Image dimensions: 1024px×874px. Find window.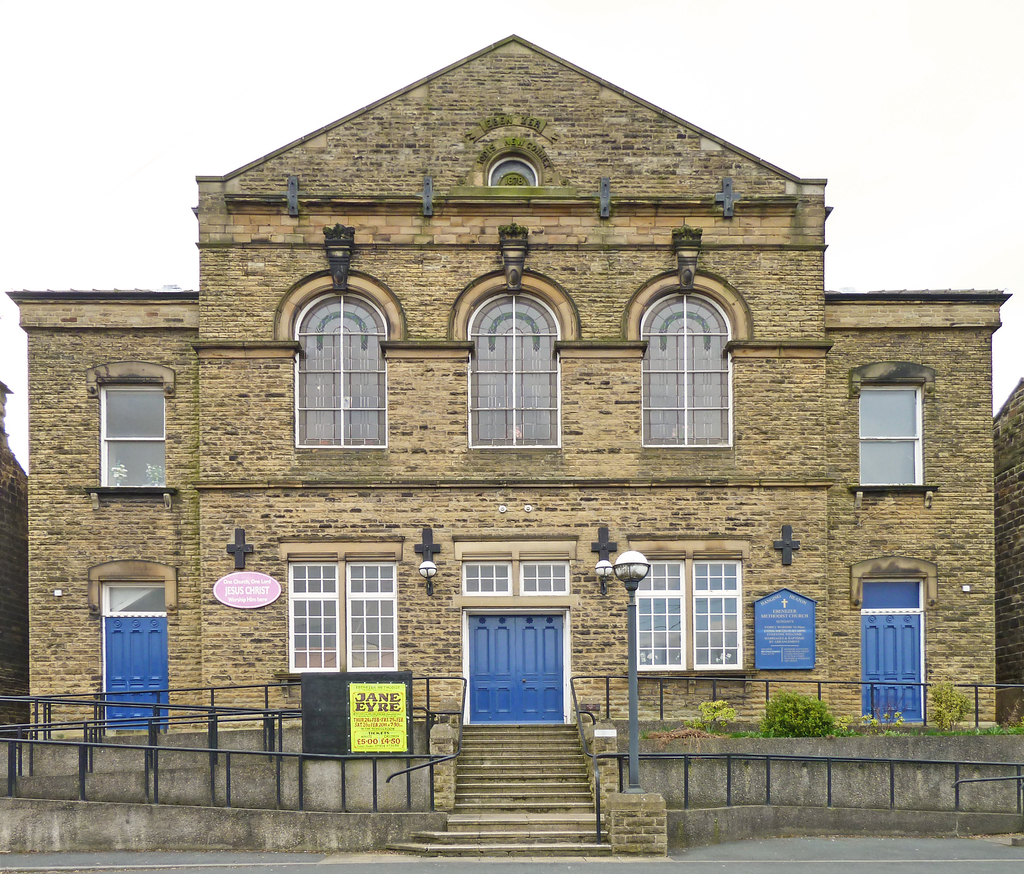
Rect(83, 359, 180, 494).
